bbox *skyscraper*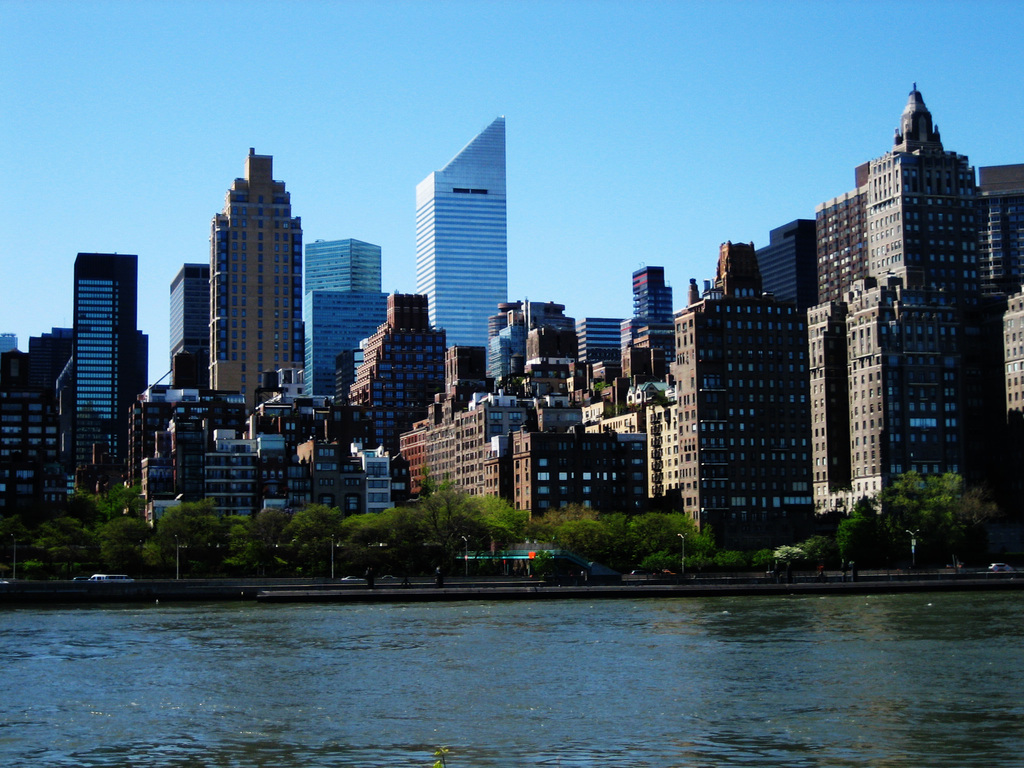
crop(415, 115, 509, 379)
